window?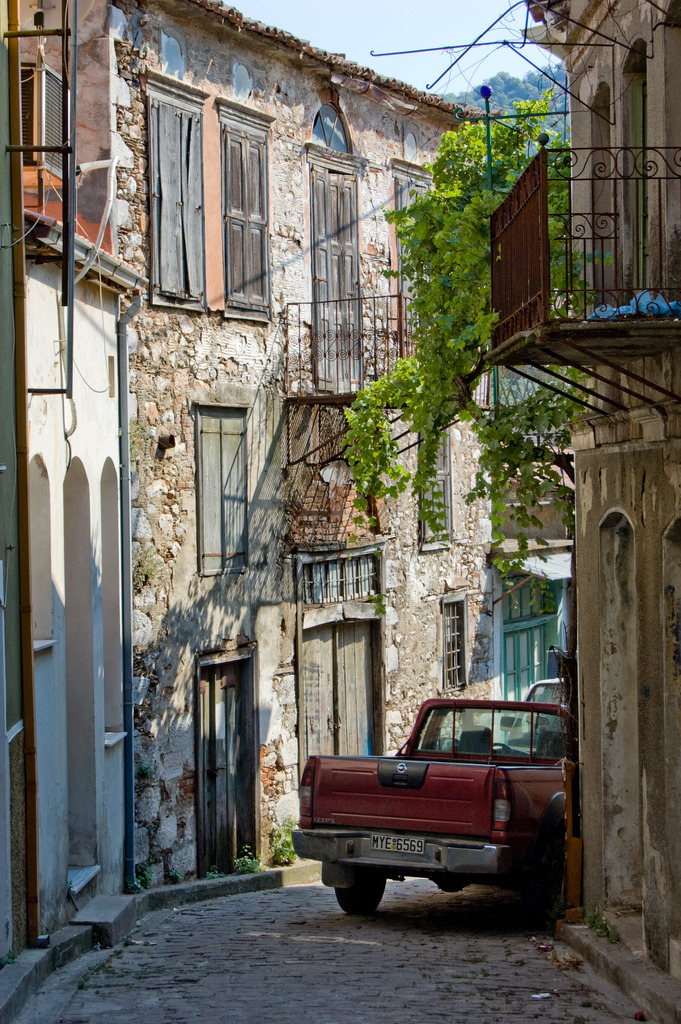
(x1=471, y1=367, x2=496, y2=411)
